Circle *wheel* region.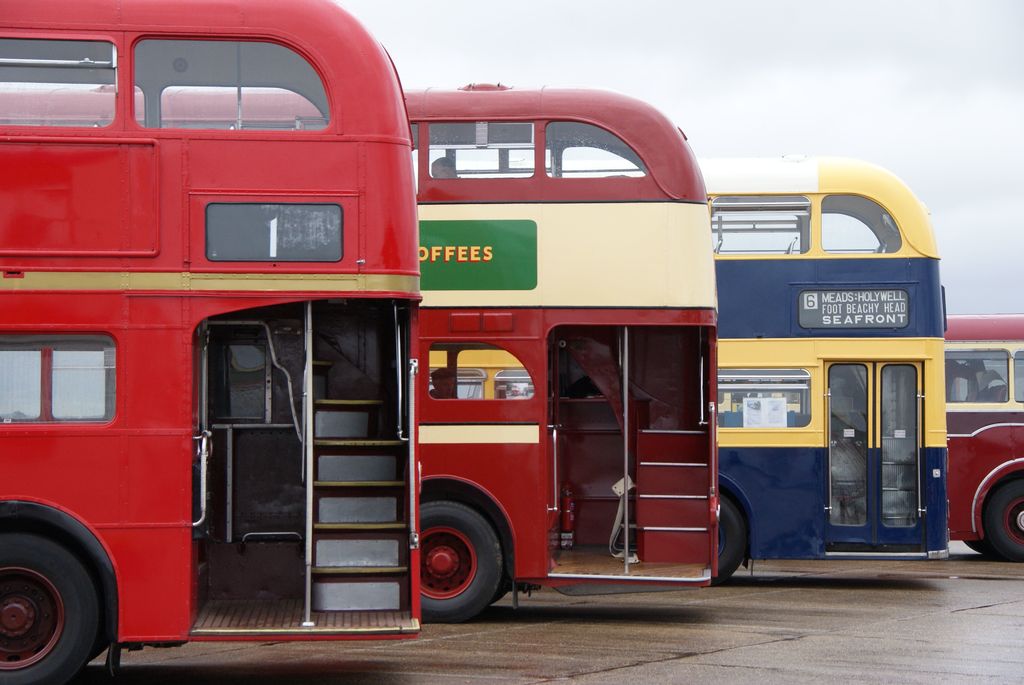
Region: rect(708, 494, 746, 587).
